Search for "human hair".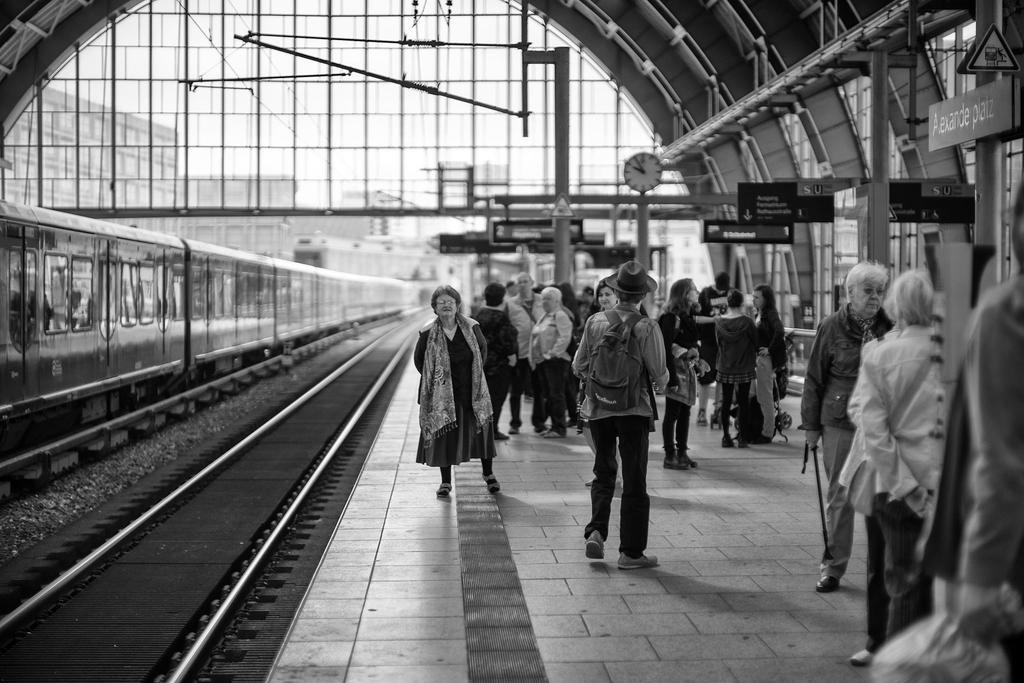
Found at (429,280,469,329).
